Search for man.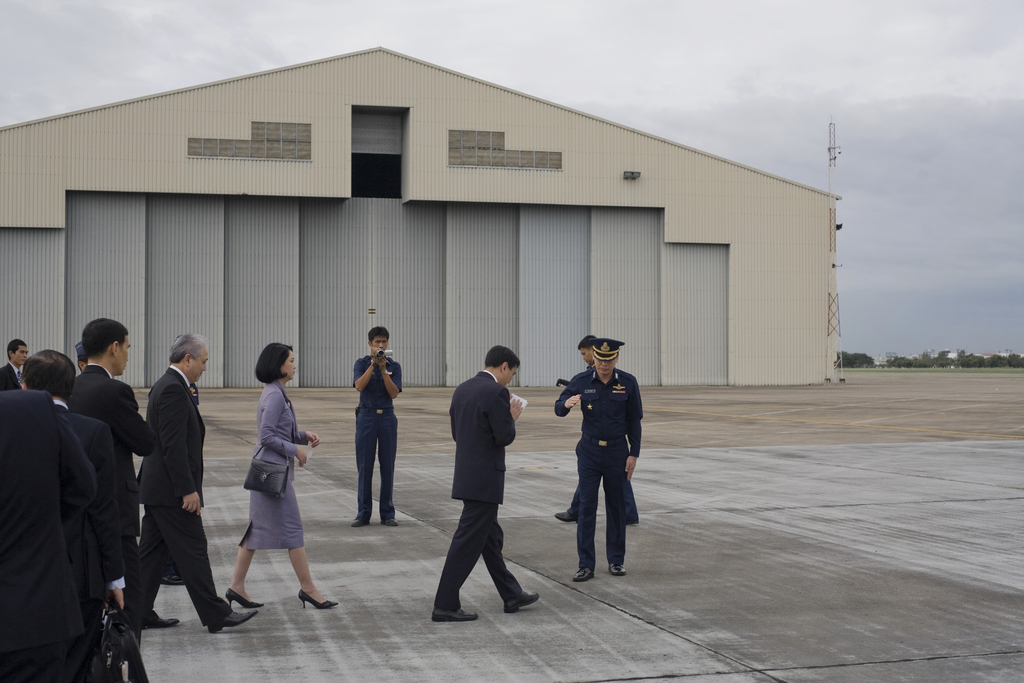
Found at <bbox>63, 316, 152, 656</bbox>.
